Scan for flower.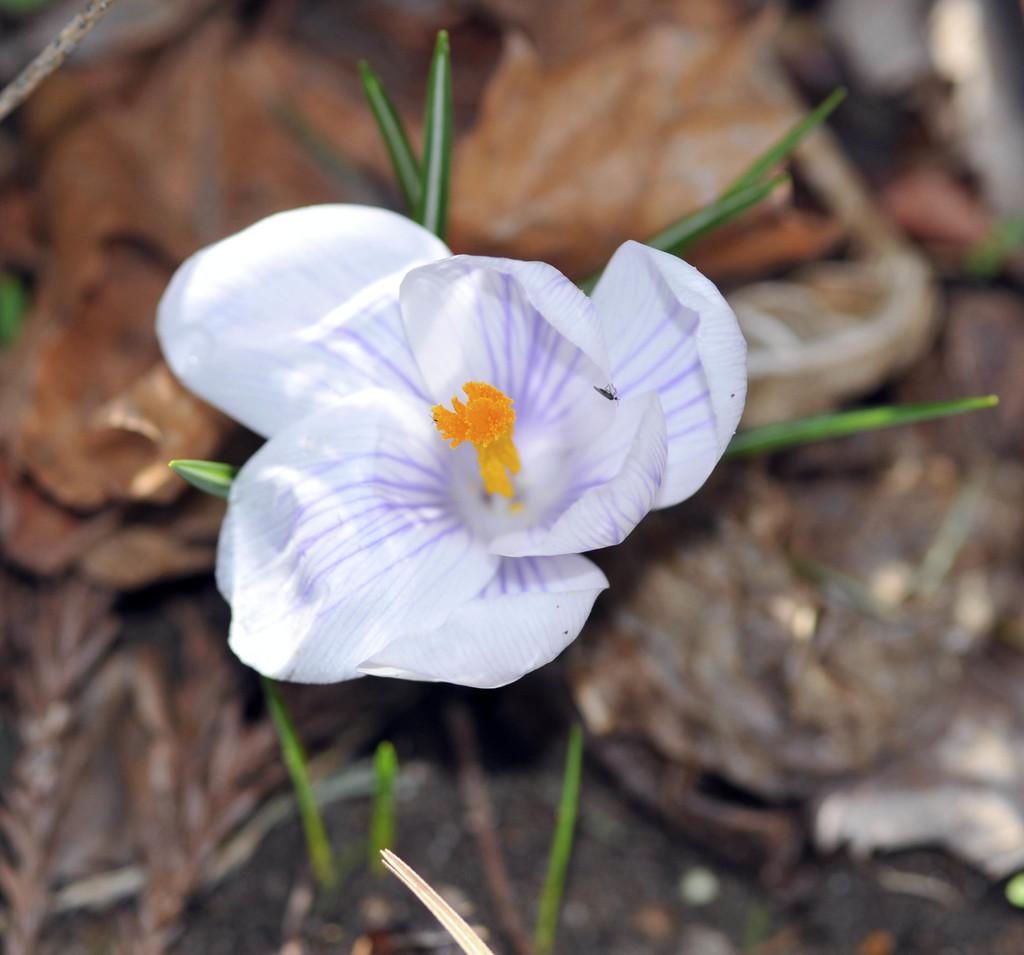
Scan result: select_region(174, 195, 753, 731).
